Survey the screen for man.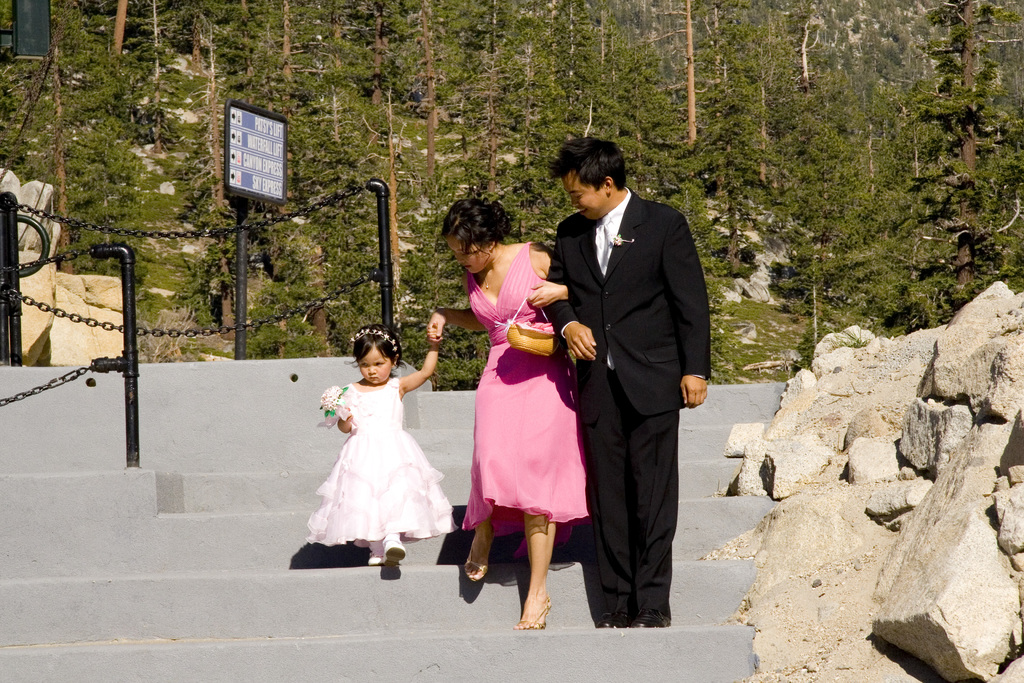
Survey found: x1=538 y1=122 x2=710 y2=642.
